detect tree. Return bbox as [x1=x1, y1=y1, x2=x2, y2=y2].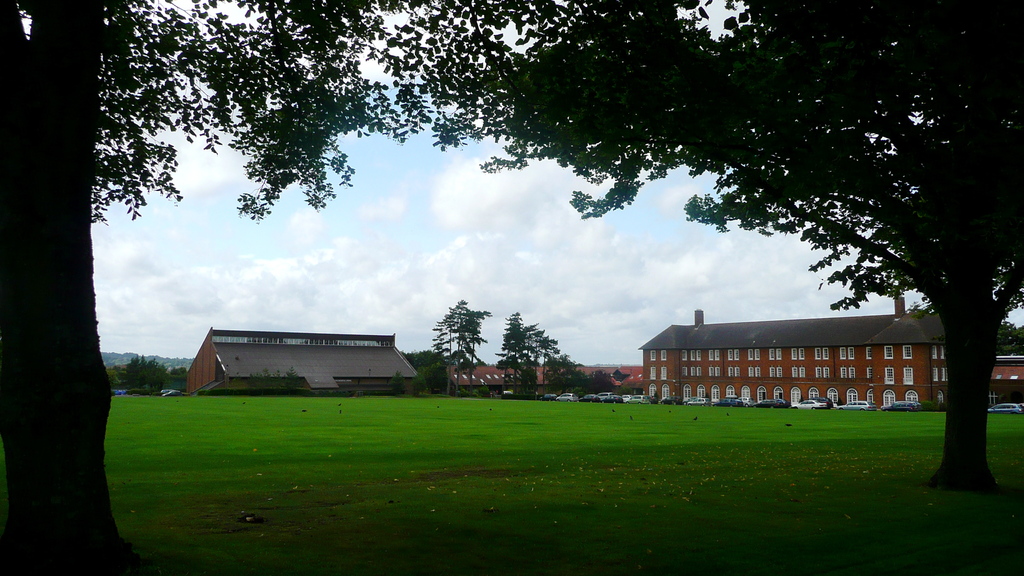
[x1=481, y1=0, x2=1023, y2=495].
